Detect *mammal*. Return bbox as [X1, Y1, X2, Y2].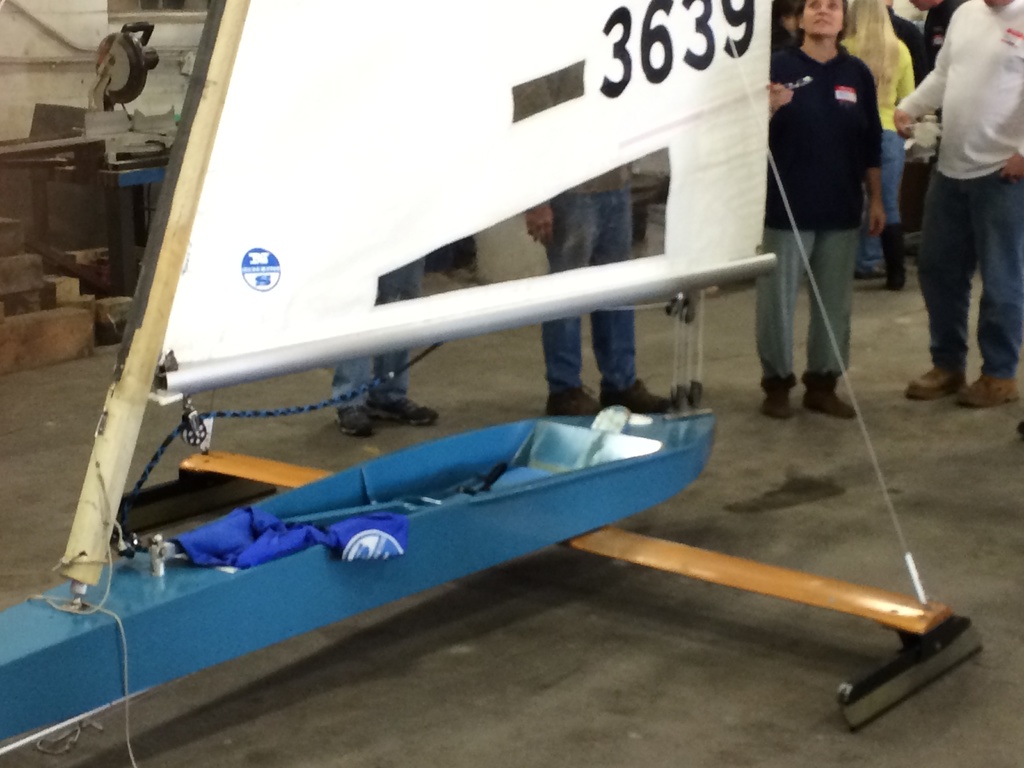
[878, 0, 1013, 422].
